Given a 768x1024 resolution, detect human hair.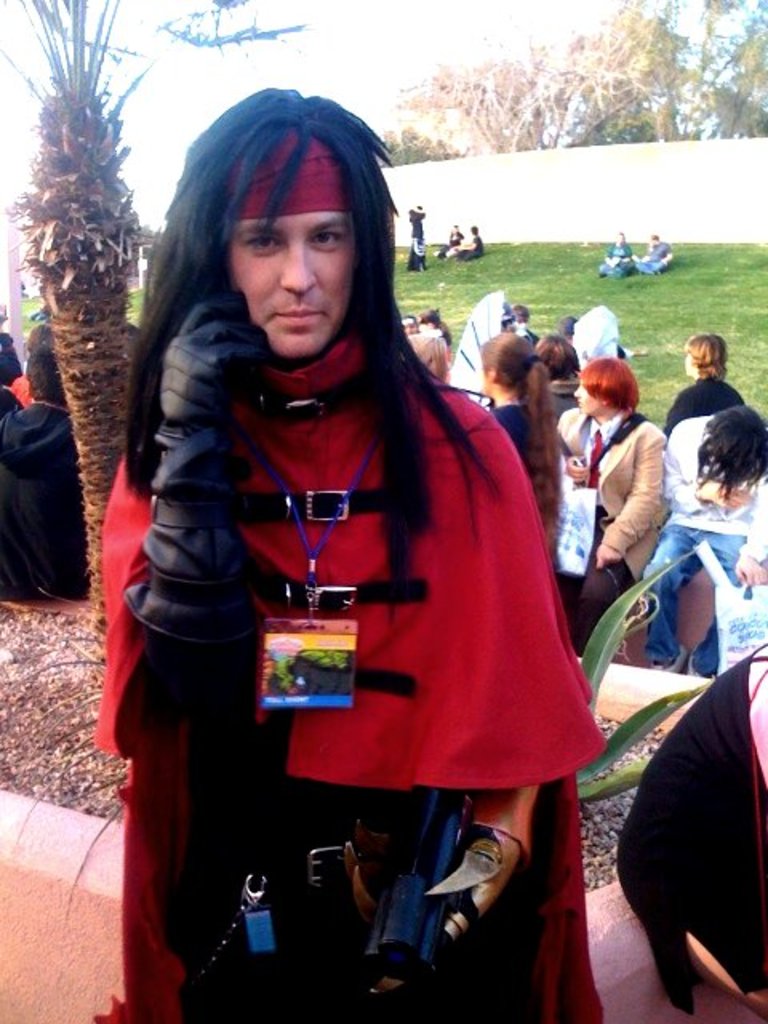
[x1=510, y1=302, x2=528, y2=326].
